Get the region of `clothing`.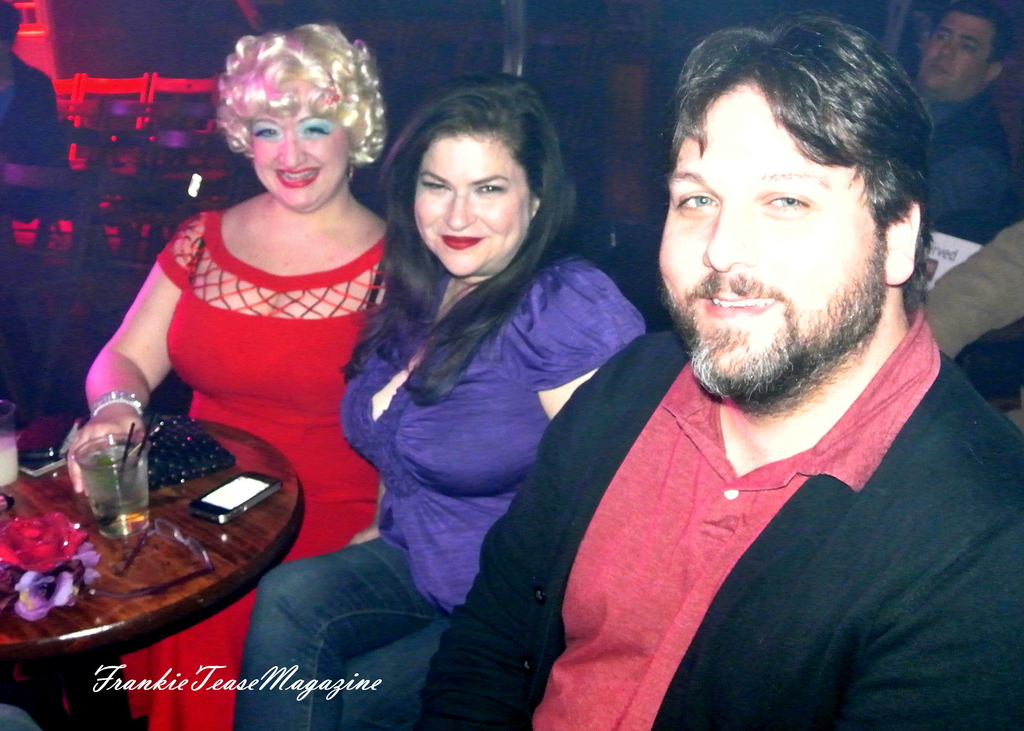
rect(418, 302, 1023, 730).
